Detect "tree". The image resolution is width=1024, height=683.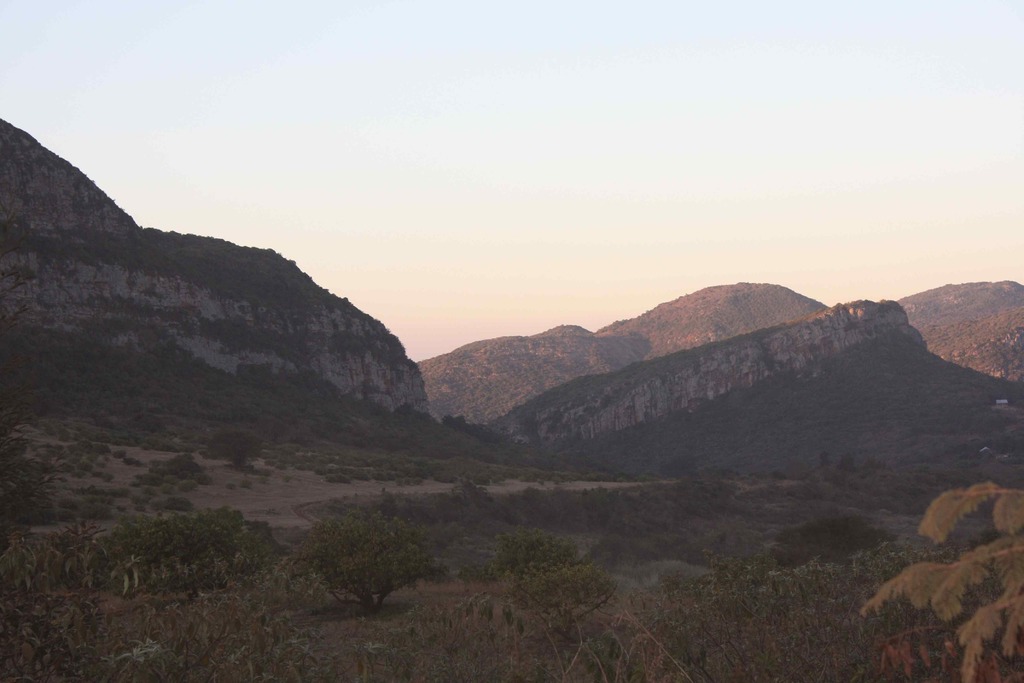
487:532:575:586.
